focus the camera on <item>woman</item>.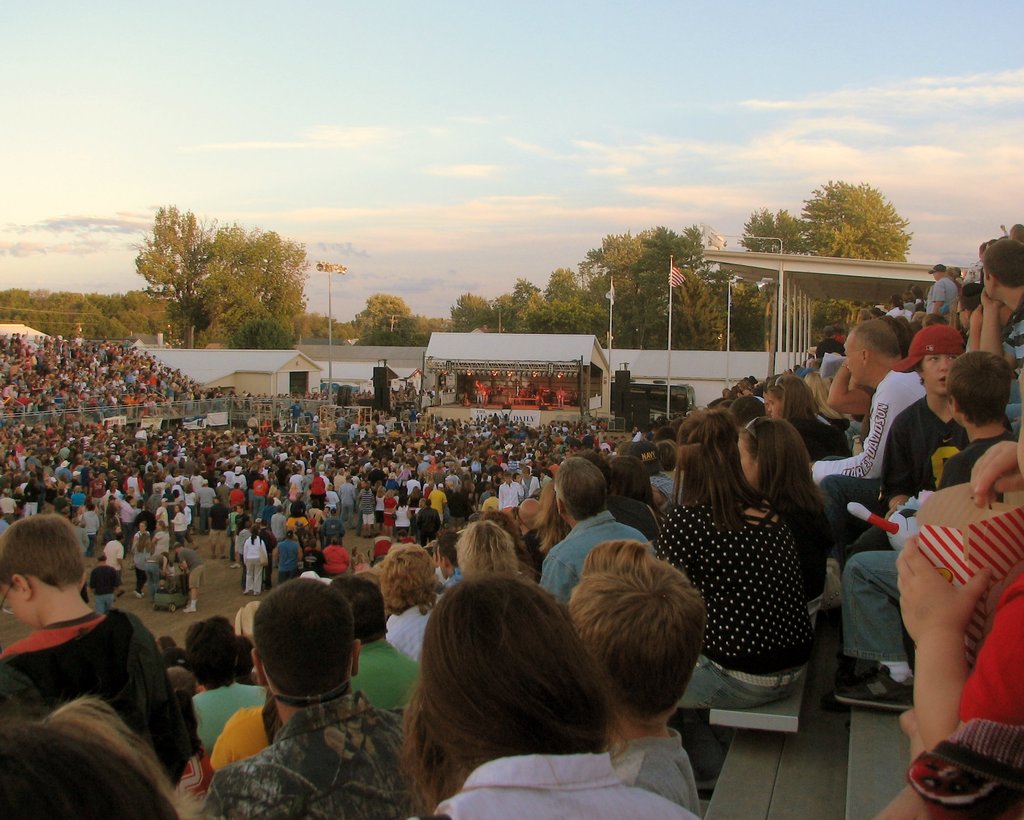
Focus region: <region>388, 496, 415, 540</region>.
